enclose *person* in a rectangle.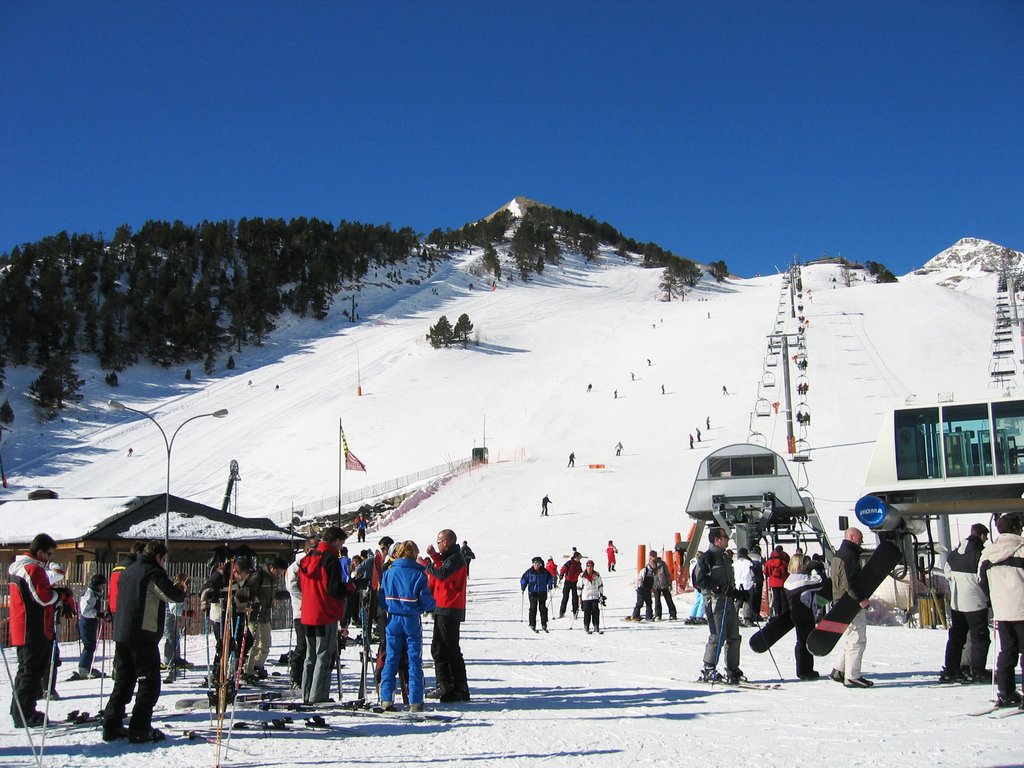
<bbox>567, 445, 575, 470</bbox>.
